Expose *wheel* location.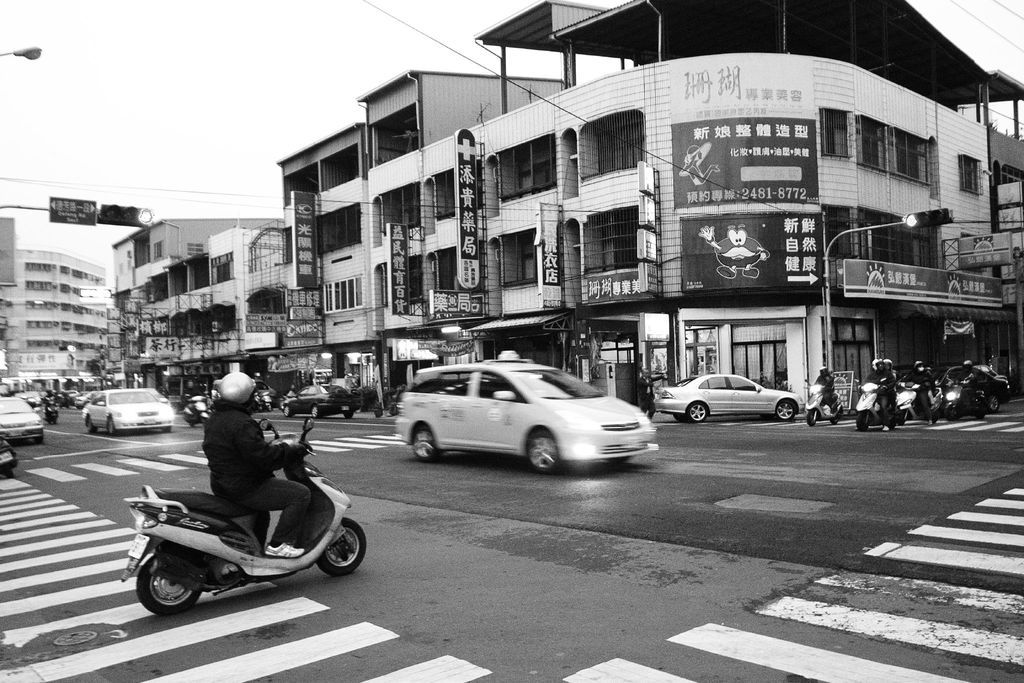
Exposed at 986/393/1000/413.
